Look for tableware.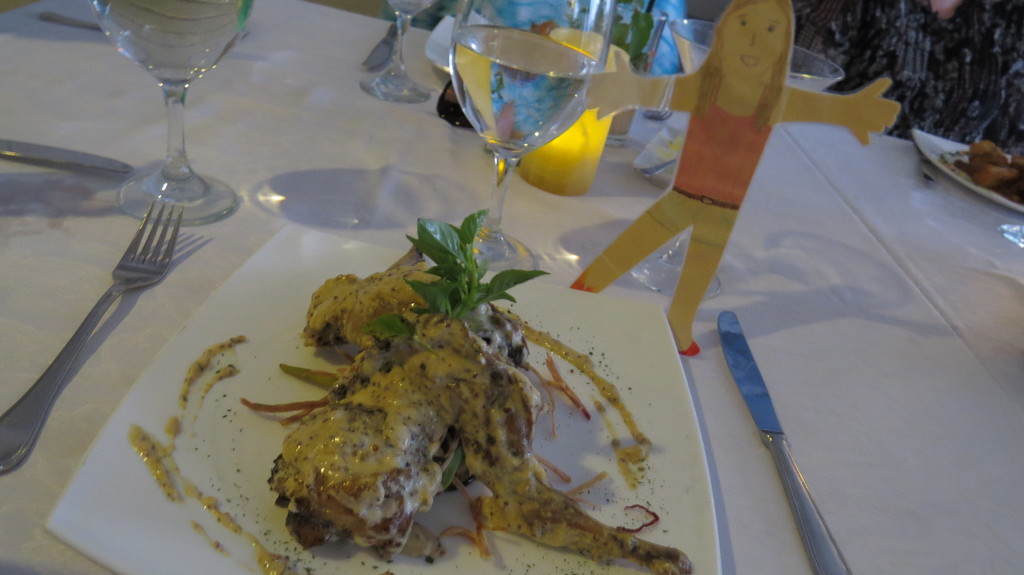
Found: 0 136 136 177.
